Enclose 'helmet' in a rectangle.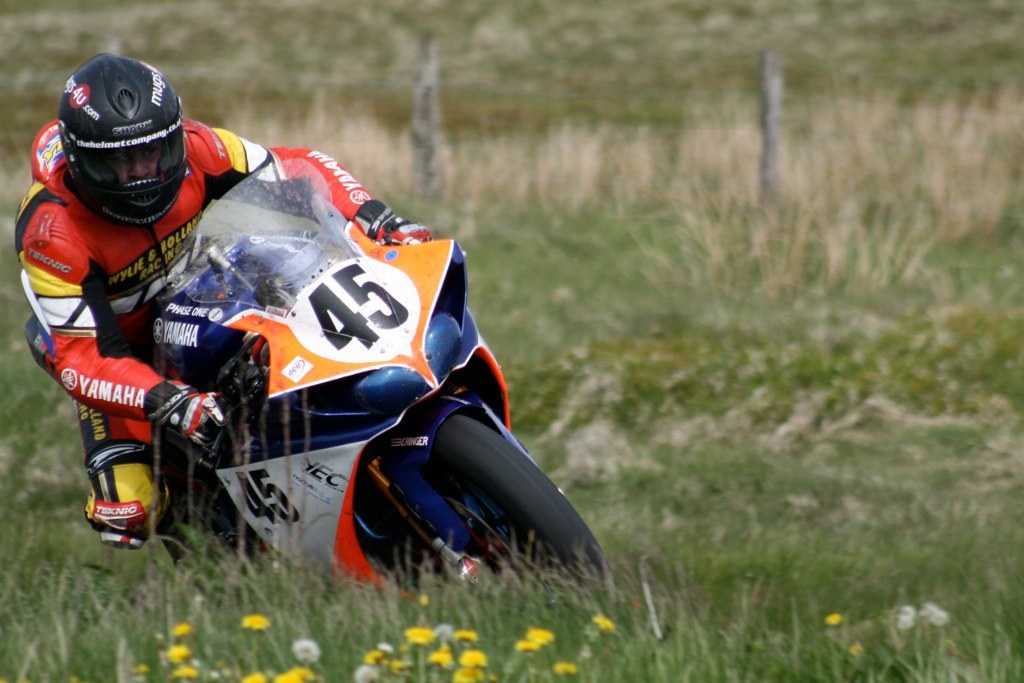
44:53:174:231.
